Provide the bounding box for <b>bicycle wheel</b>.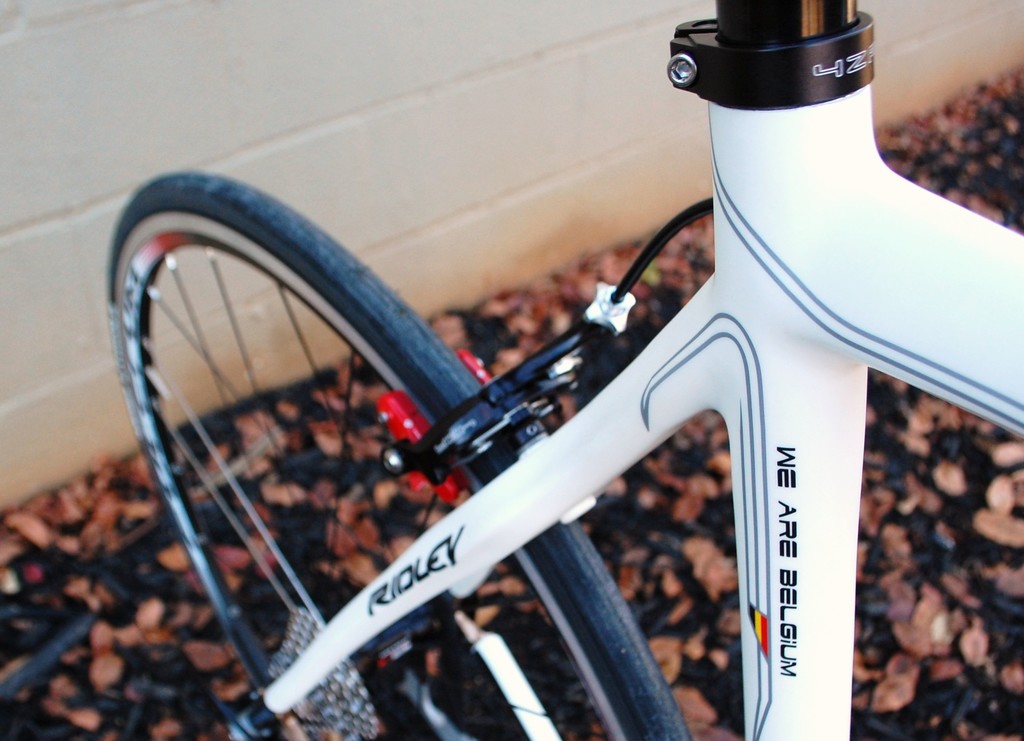
{"left": 141, "top": 190, "right": 689, "bottom": 738}.
